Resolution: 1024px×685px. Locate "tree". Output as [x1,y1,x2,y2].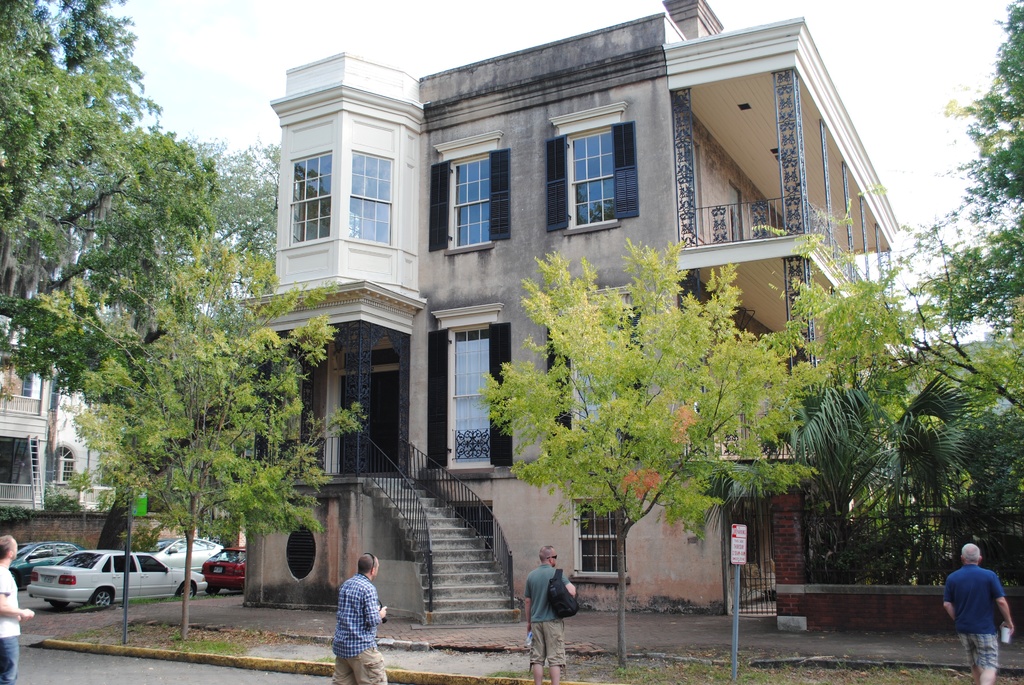
[0,0,227,374].
